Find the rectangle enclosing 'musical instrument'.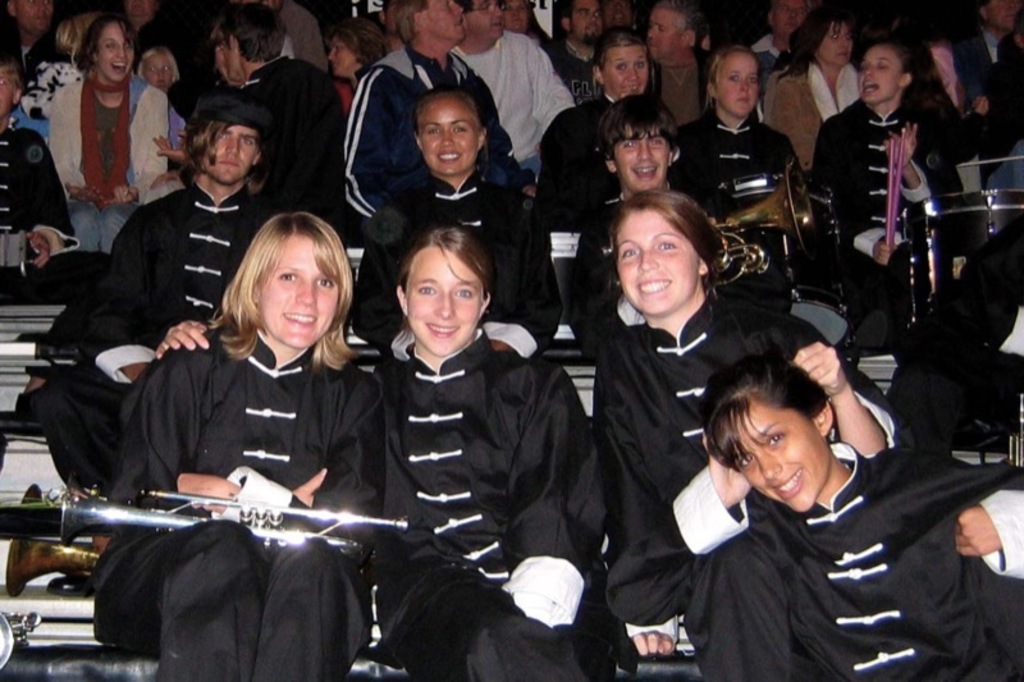
box(919, 175, 1023, 283).
